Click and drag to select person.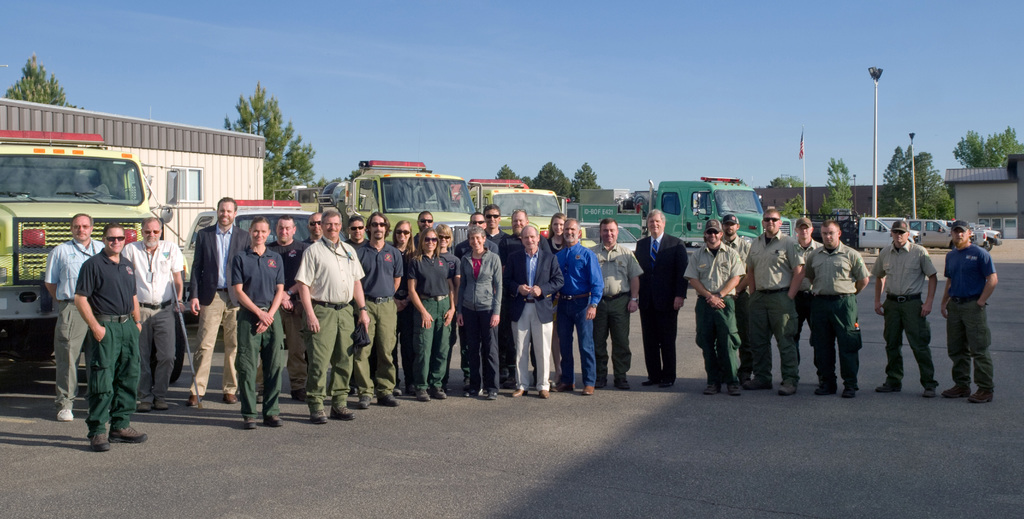
Selection: bbox(867, 212, 938, 392).
